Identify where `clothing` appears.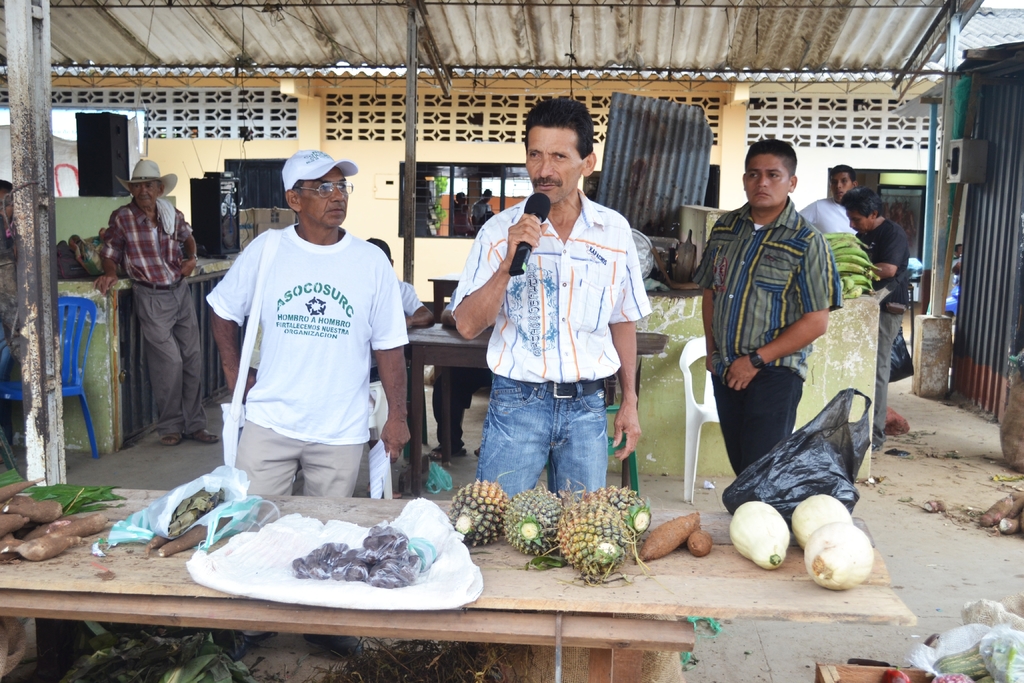
Appears at locate(200, 214, 403, 504).
